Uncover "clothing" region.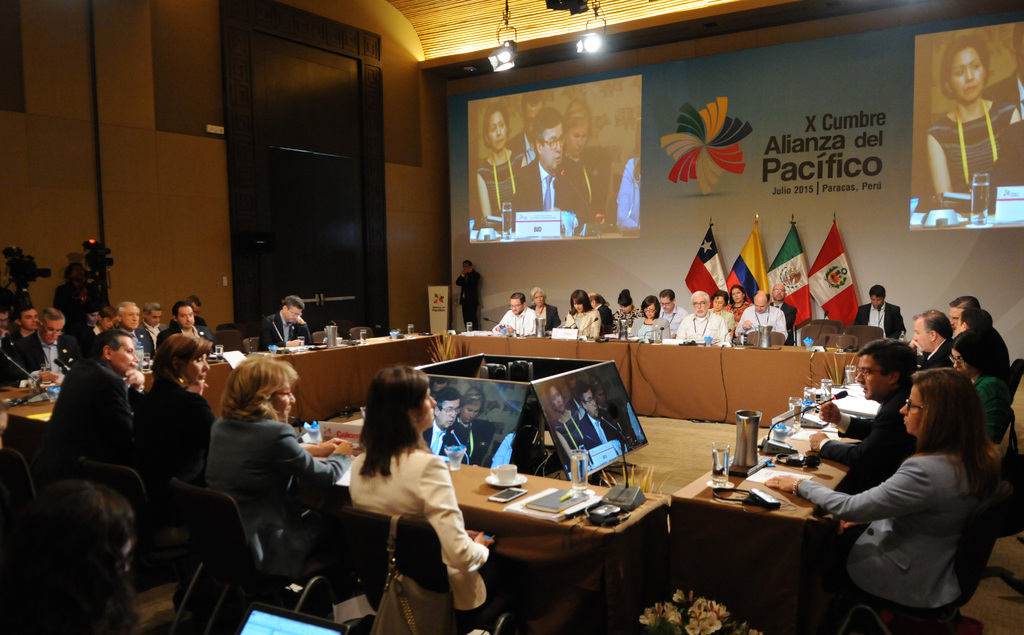
Uncovered: [134, 379, 218, 483].
